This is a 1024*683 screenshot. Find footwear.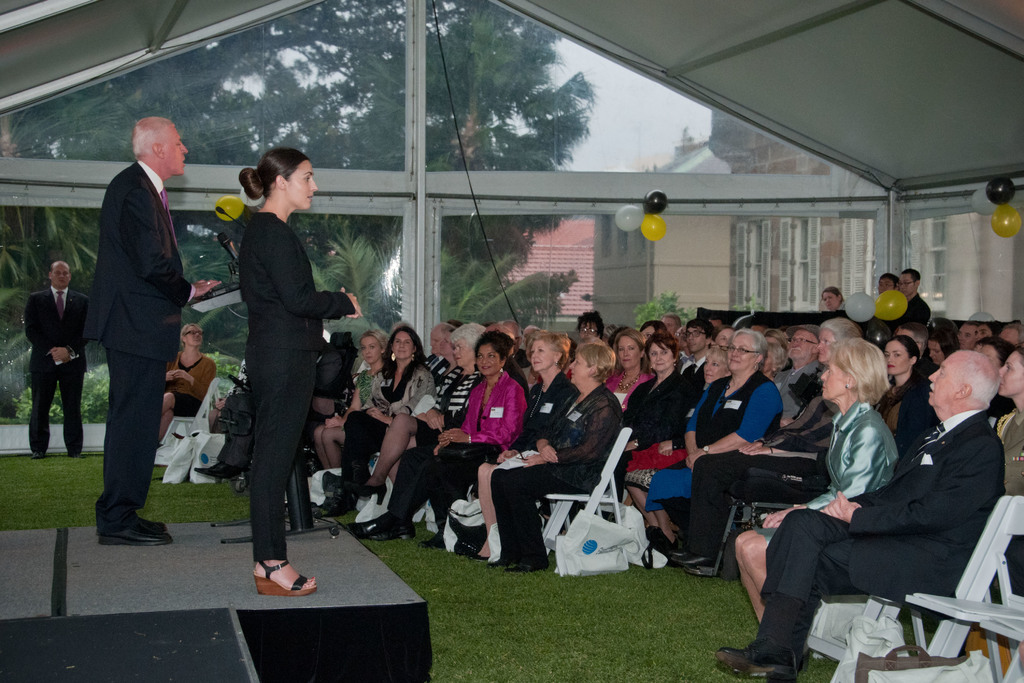
Bounding box: 98 518 172 544.
